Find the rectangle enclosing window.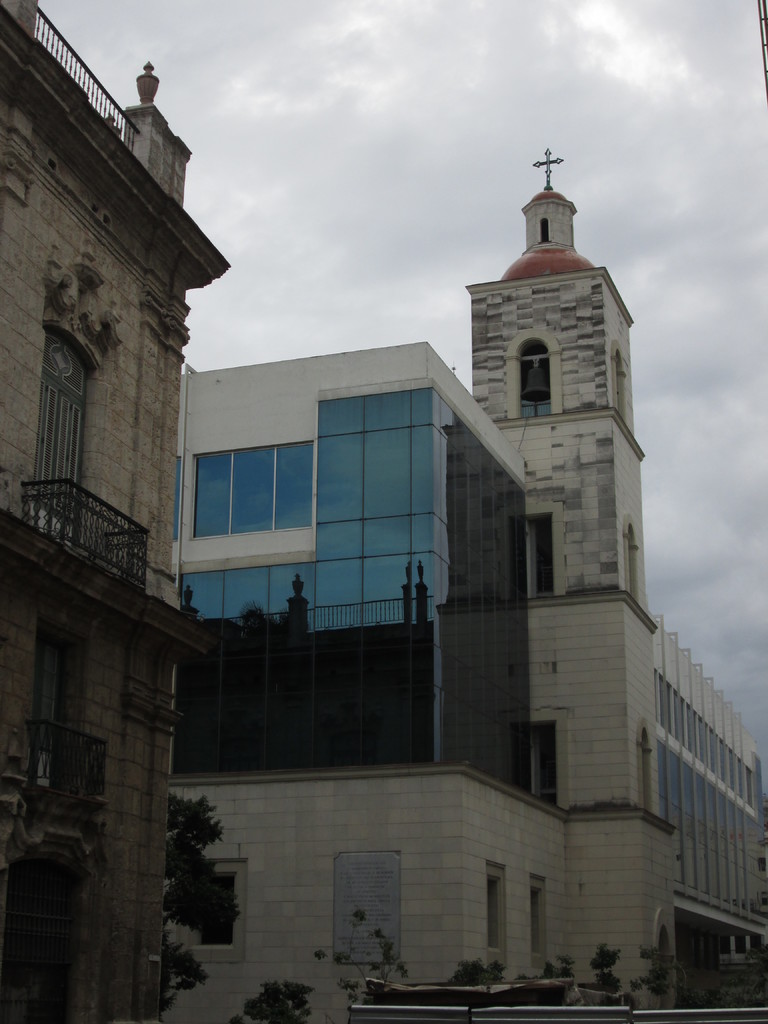
<bbox>168, 458, 180, 540</bbox>.
